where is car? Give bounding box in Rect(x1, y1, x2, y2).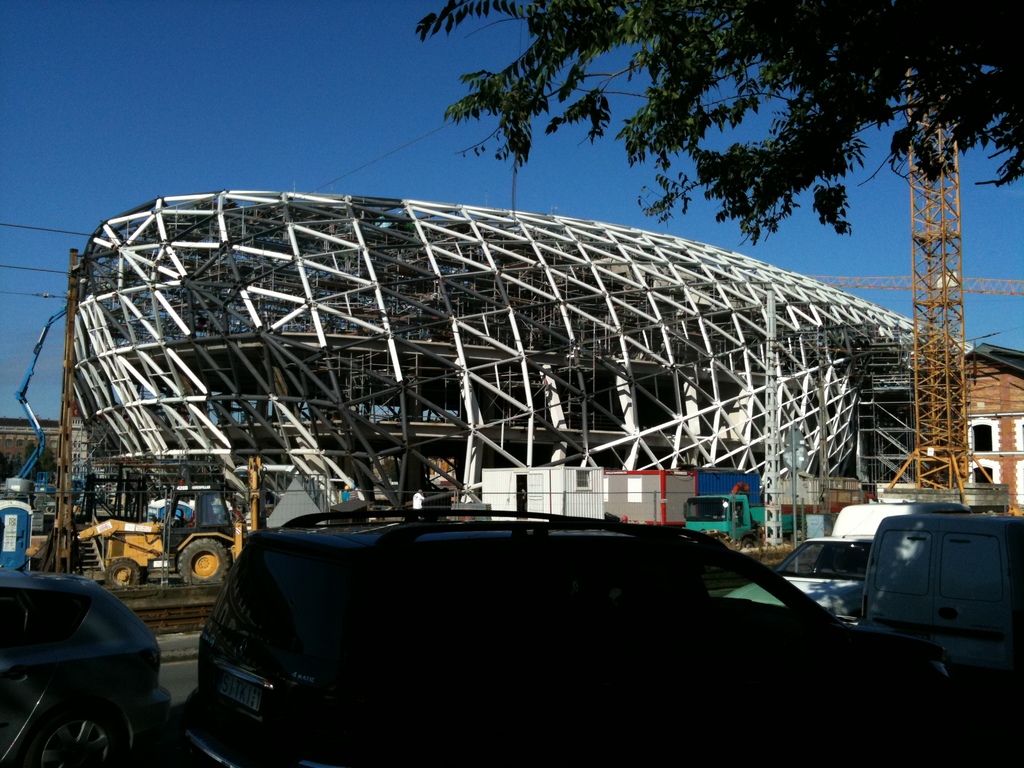
Rect(726, 529, 870, 620).
